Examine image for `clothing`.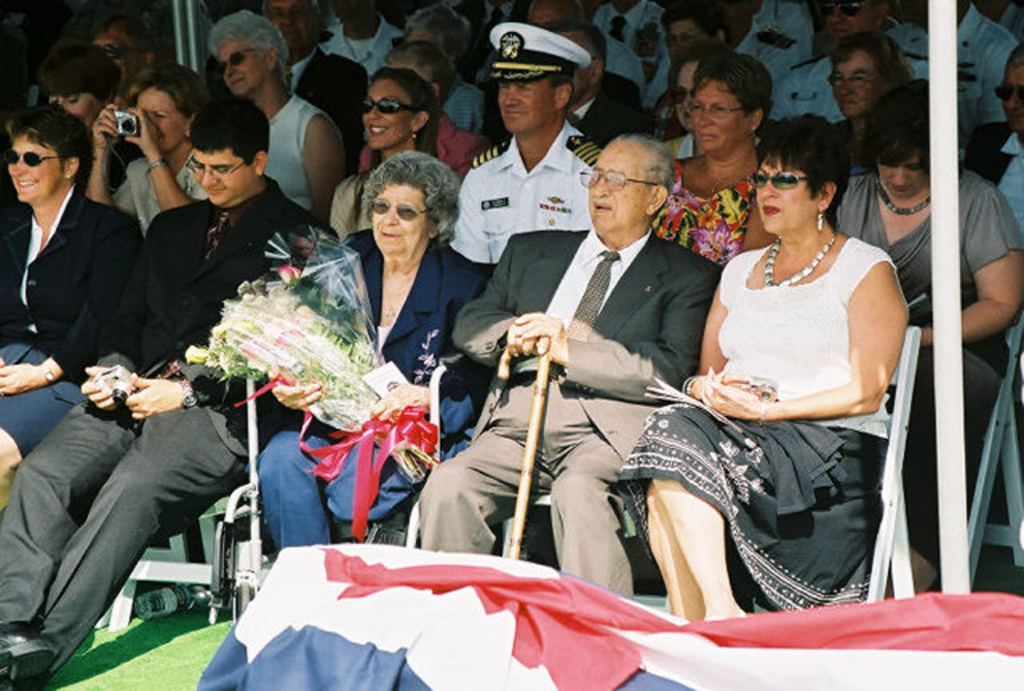
Examination result: (left=288, top=45, right=370, bottom=166).
